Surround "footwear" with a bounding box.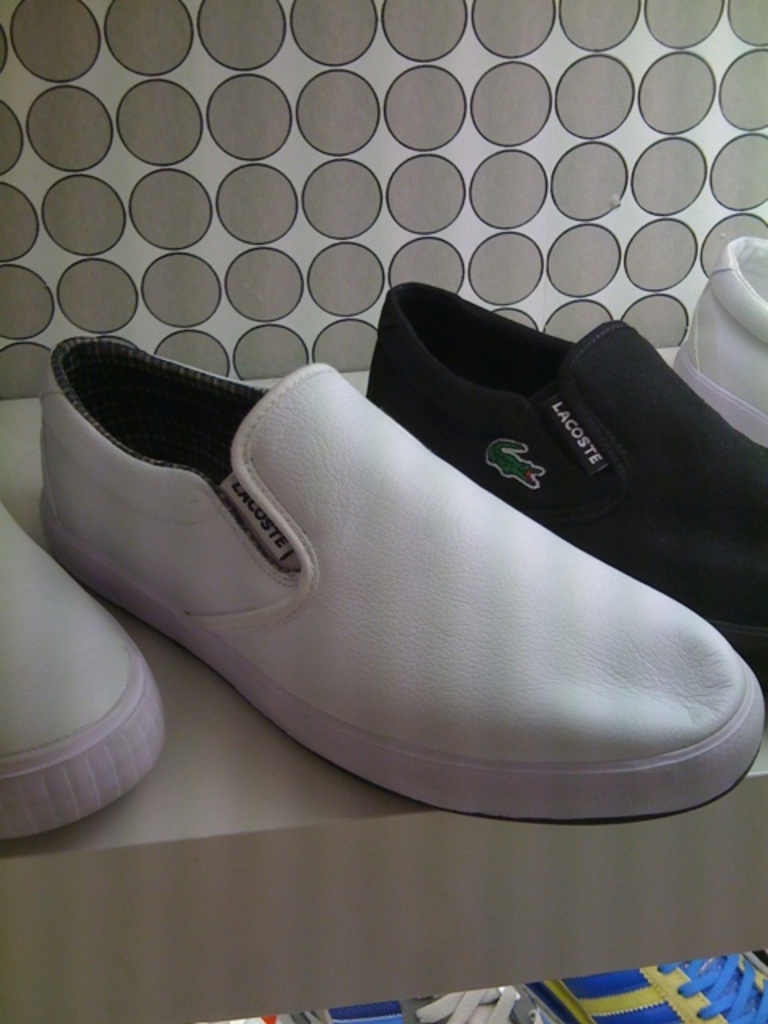
<region>670, 234, 766, 448</region>.
